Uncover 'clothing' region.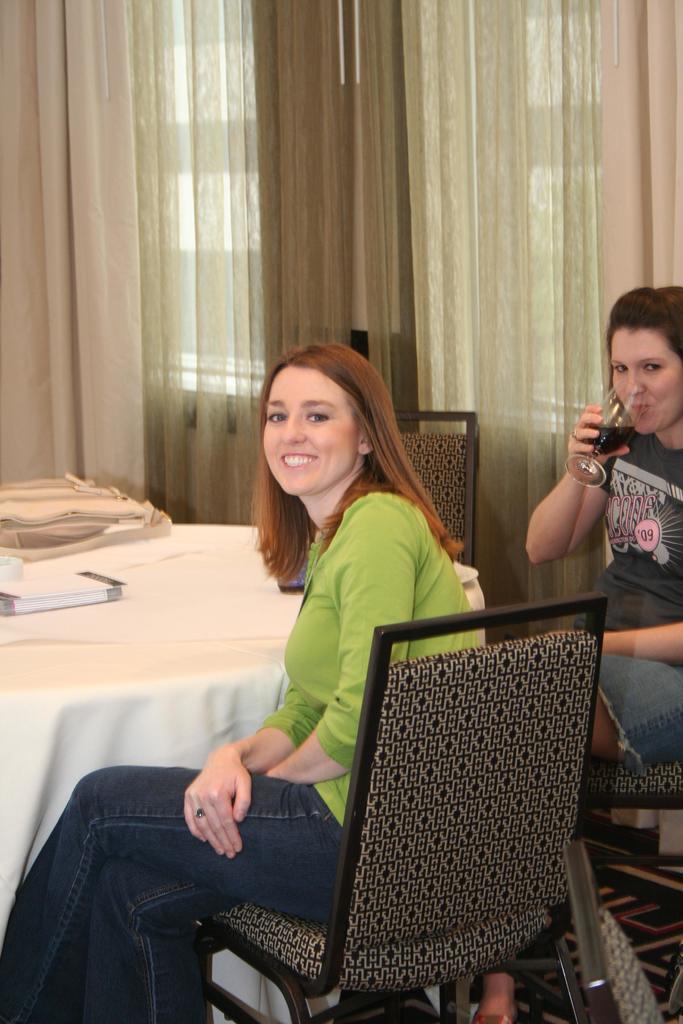
Uncovered: 0,501,482,1023.
